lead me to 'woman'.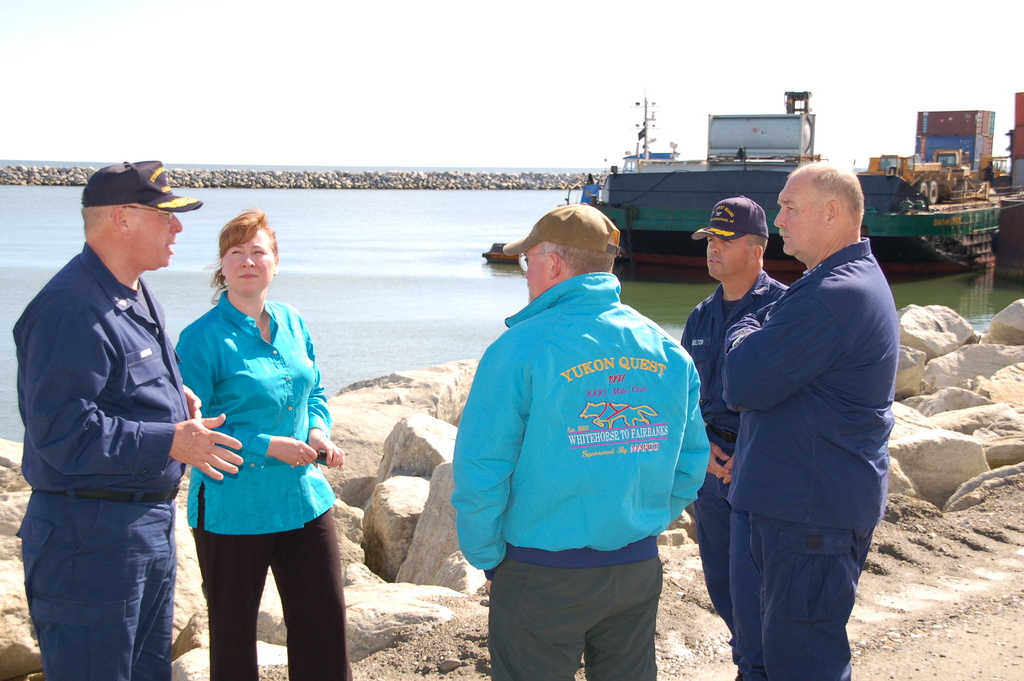
Lead to 161/220/340/680.
